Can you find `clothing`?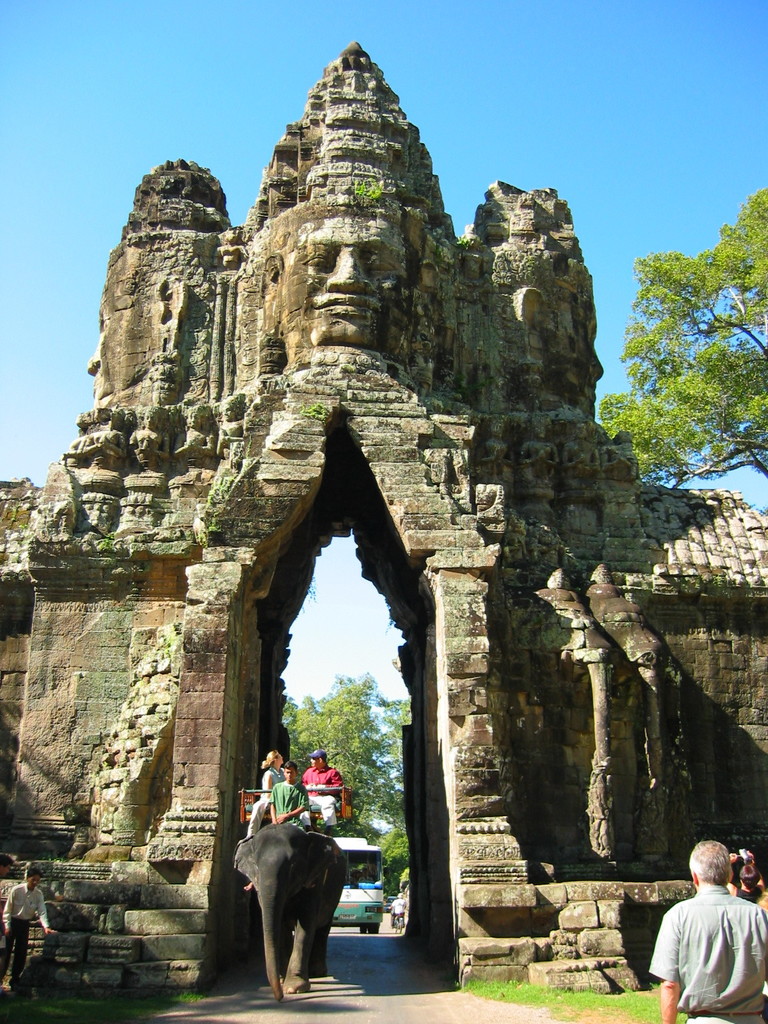
Yes, bounding box: {"x1": 303, "y1": 767, "x2": 340, "y2": 813}.
